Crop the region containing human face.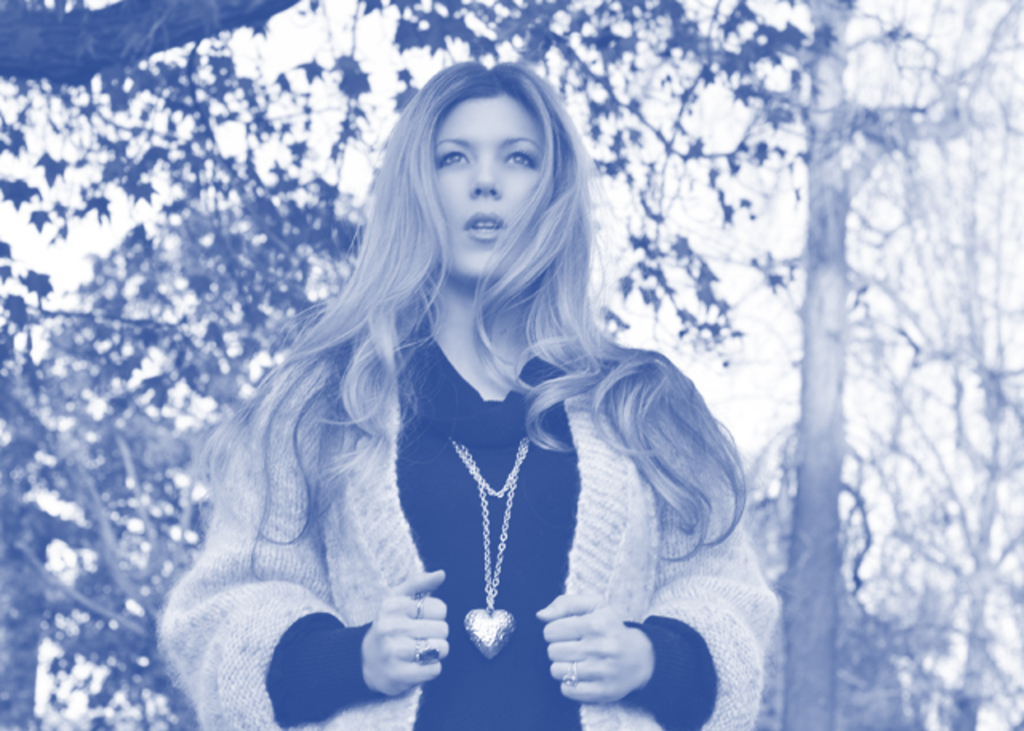
Crop region: [x1=429, y1=102, x2=562, y2=286].
